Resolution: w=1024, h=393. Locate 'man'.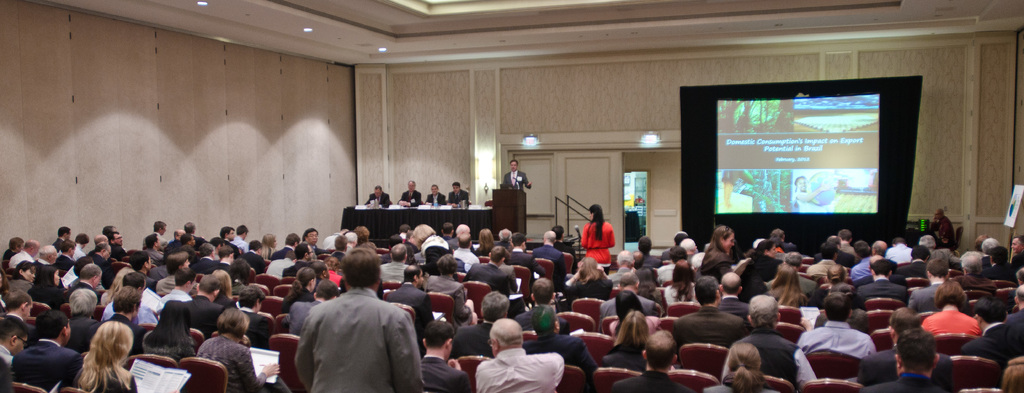
813/235/857/269.
